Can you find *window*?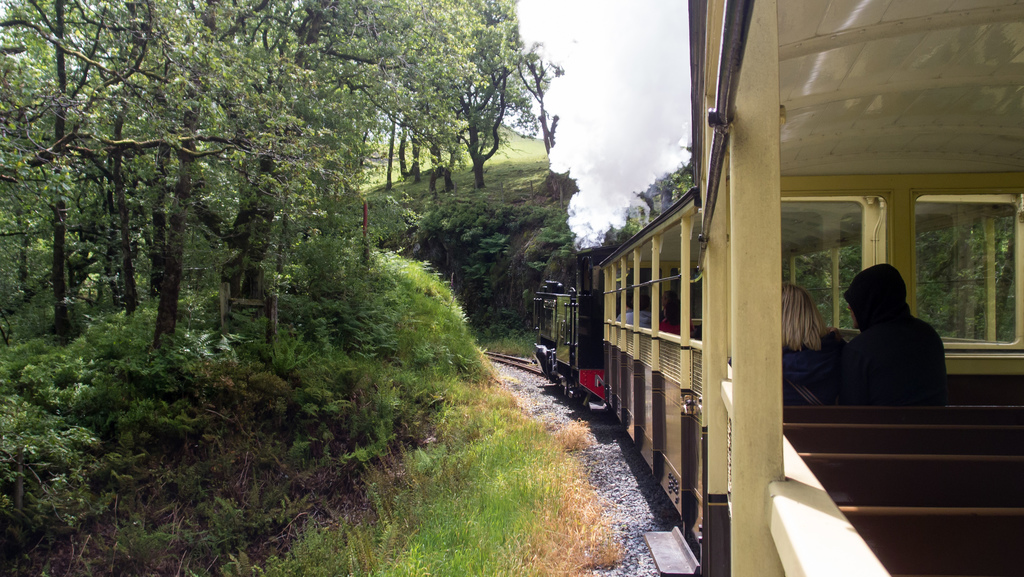
Yes, bounding box: {"left": 762, "top": 134, "right": 995, "bottom": 401}.
